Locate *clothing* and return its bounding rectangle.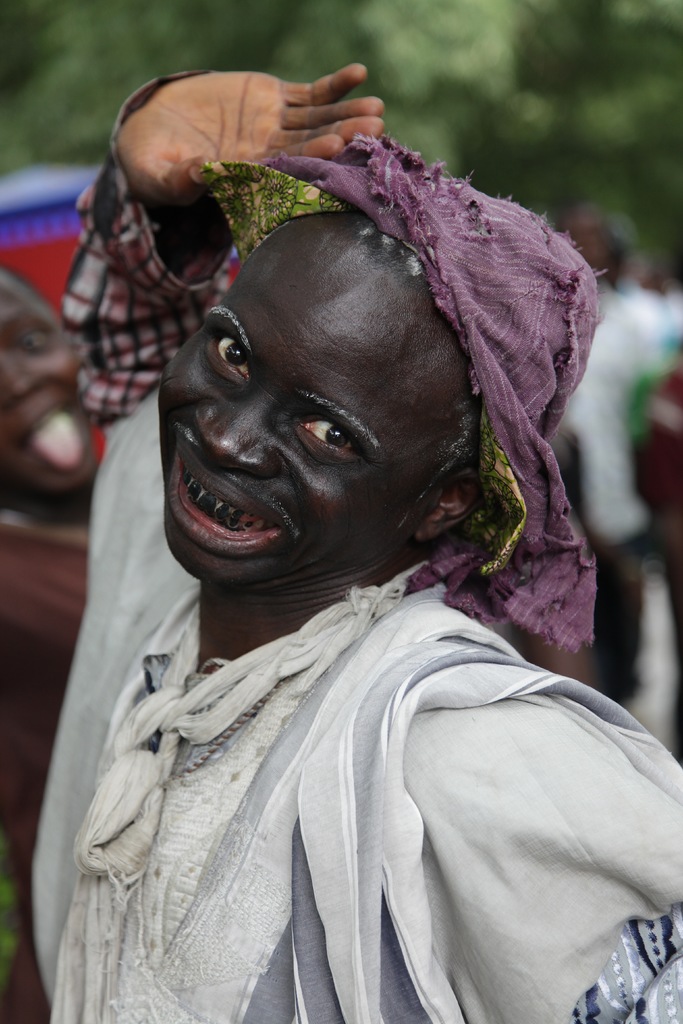
(left=557, top=279, right=671, bottom=706).
